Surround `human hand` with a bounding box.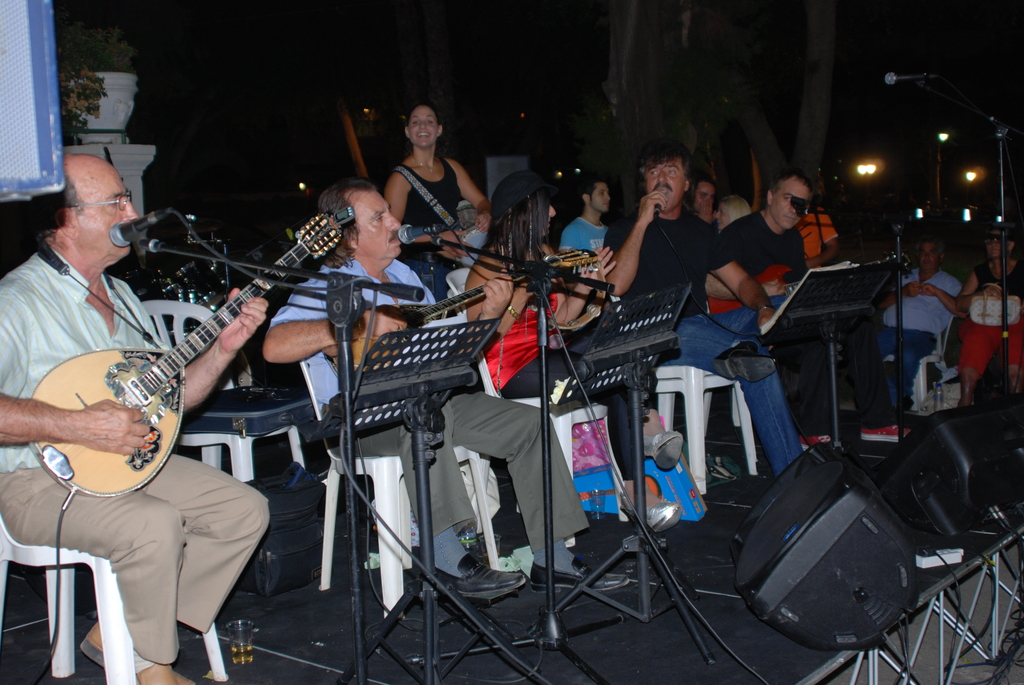
[x1=480, y1=271, x2=513, y2=319].
